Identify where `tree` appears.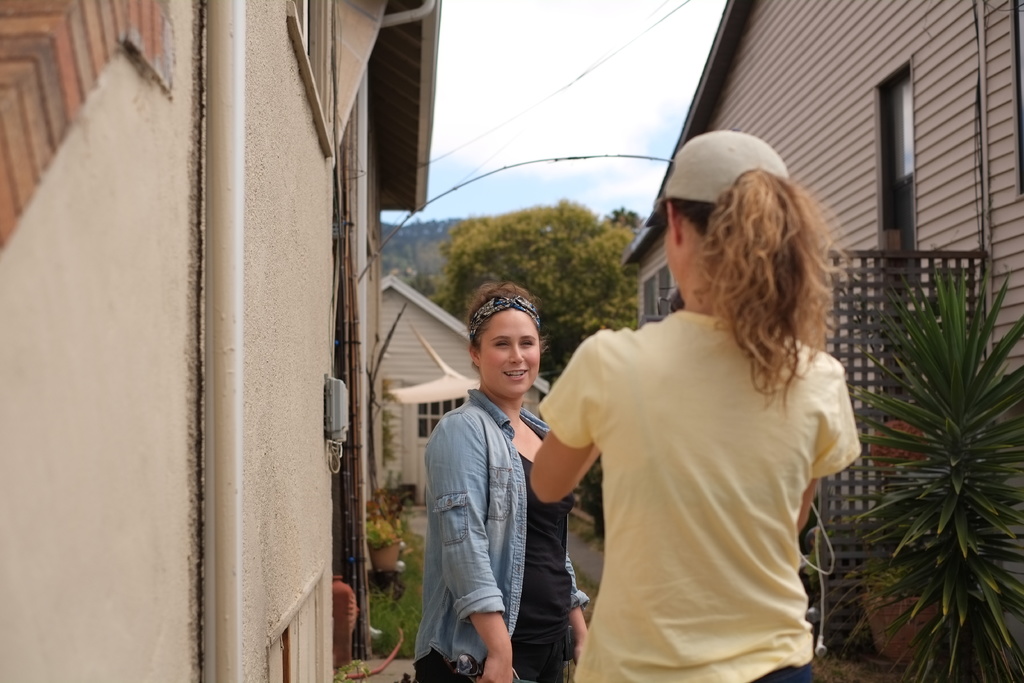
Appears at <bbox>428, 190, 644, 391</bbox>.
